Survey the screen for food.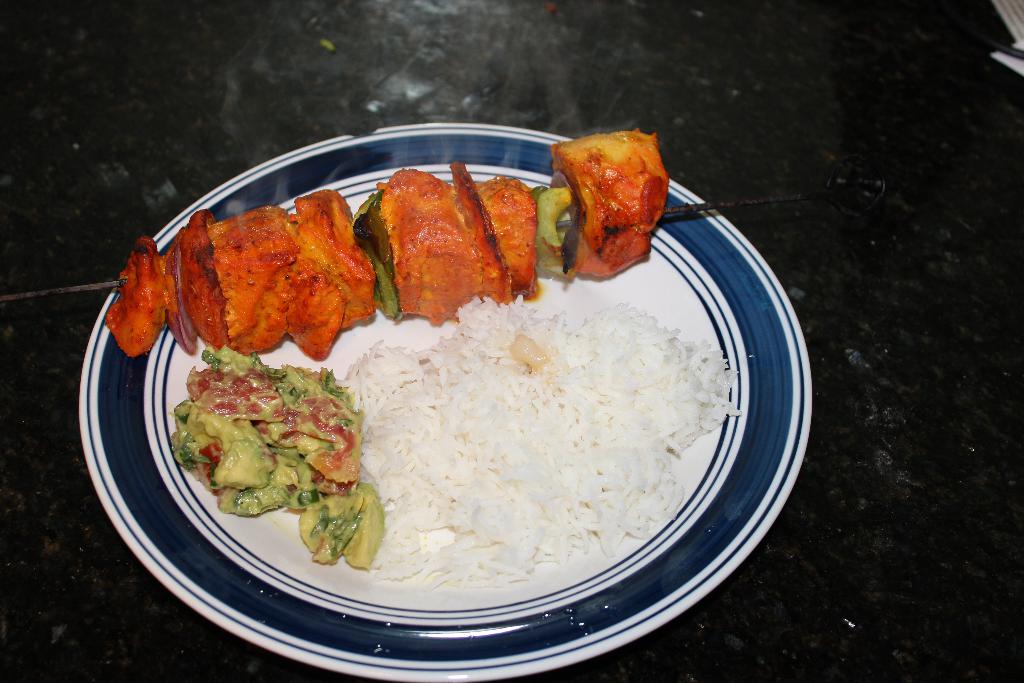
Survey found: [left=104, top=128, right=670, bottom=361].
